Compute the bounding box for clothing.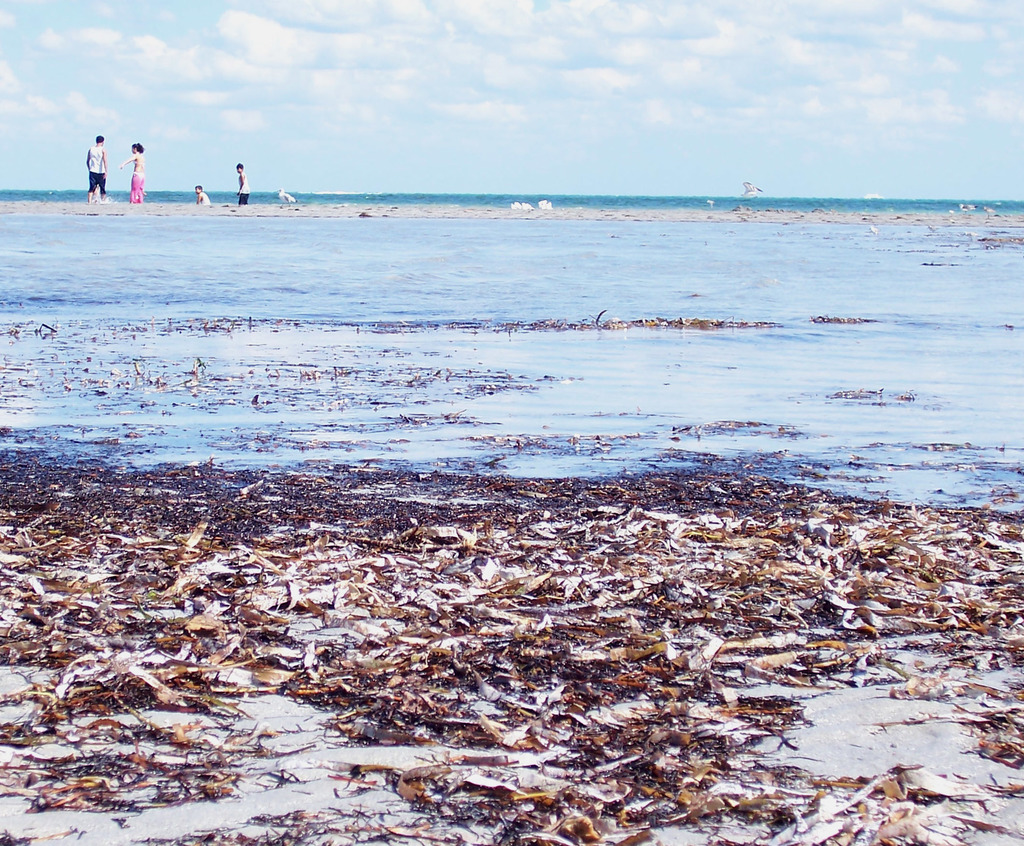
[left=88, top=146, right=106, bottom=194].
